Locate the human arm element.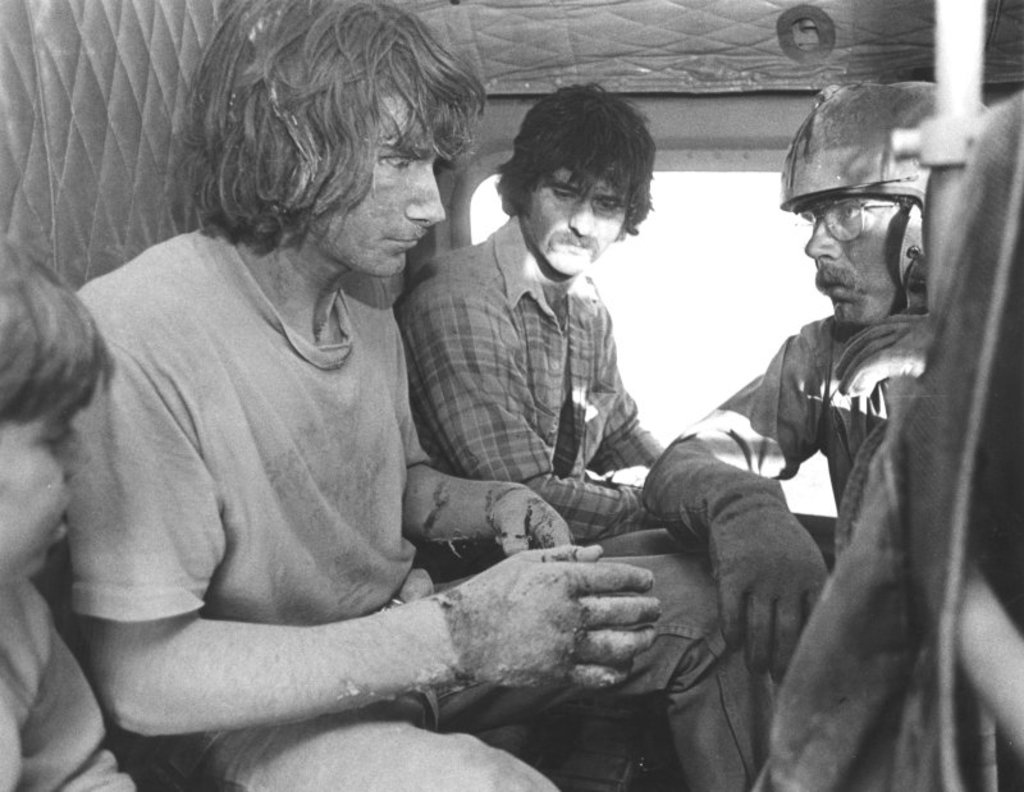
Element bbox: bbox(9, 614, 134, 791).
